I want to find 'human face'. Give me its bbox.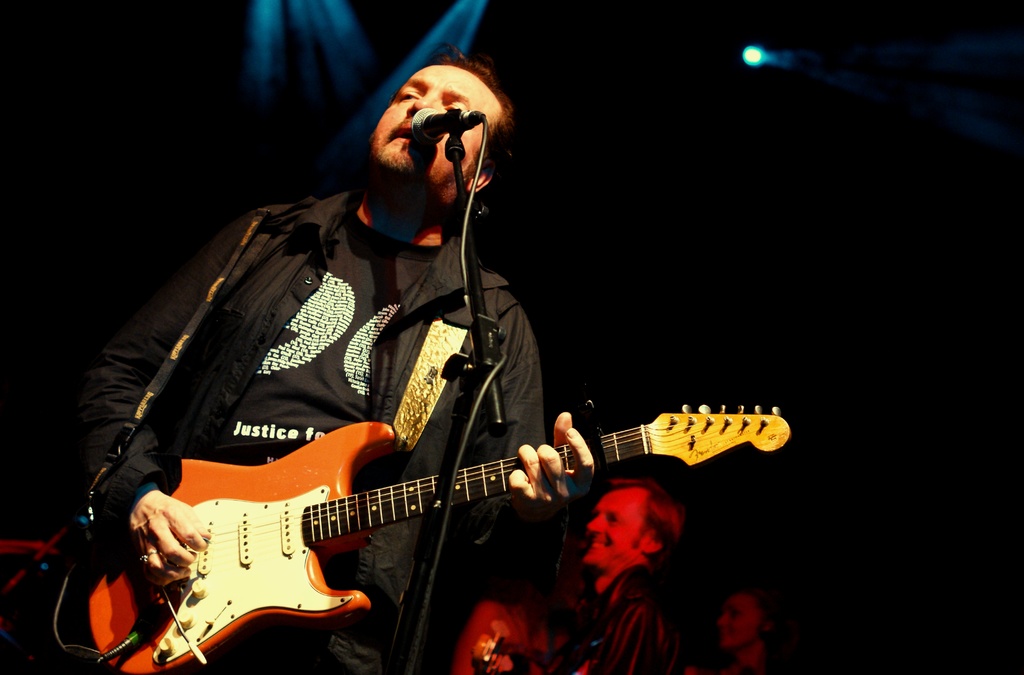
rect(375, 60, 500, 185).
